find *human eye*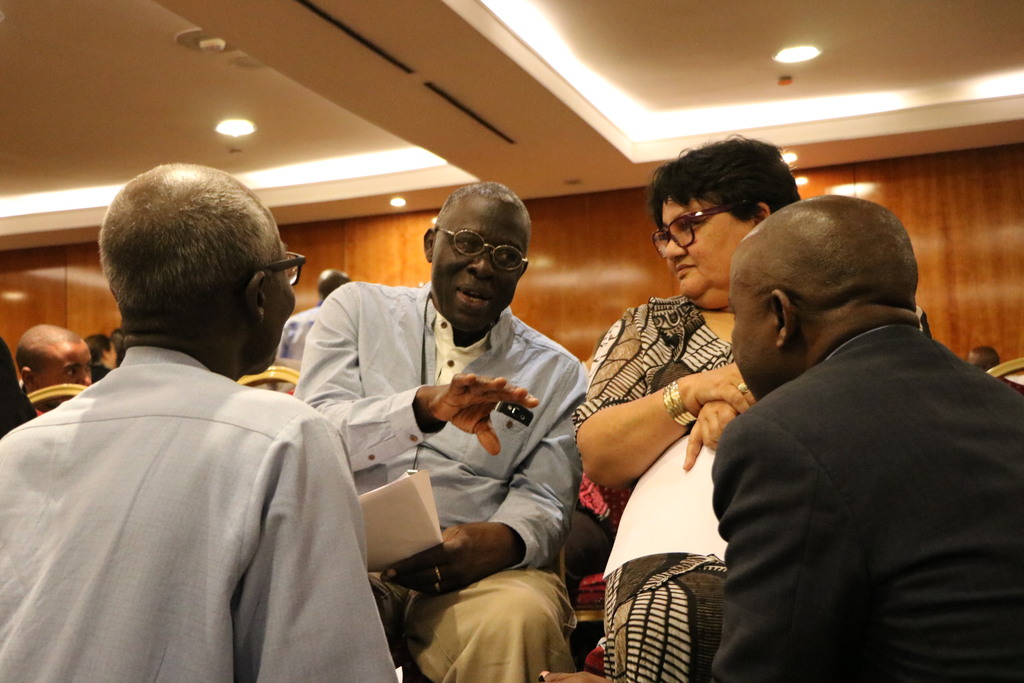
680,215,705,236
